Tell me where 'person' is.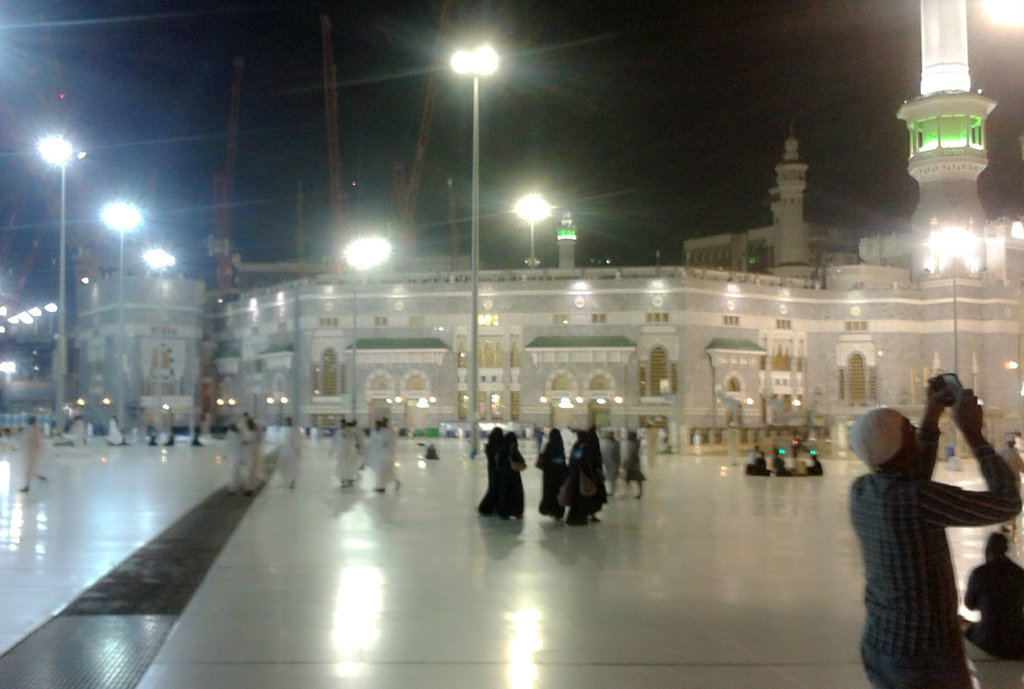
'person' is at bbox=[216, 425, 245, 487].
